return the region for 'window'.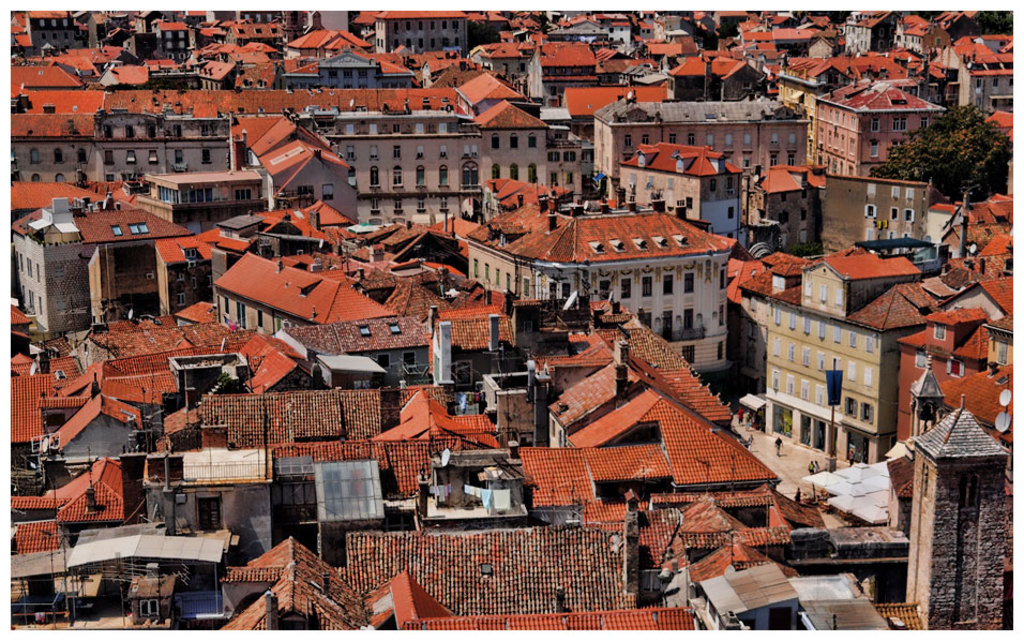
bbox(529, 132, 541, 150).
